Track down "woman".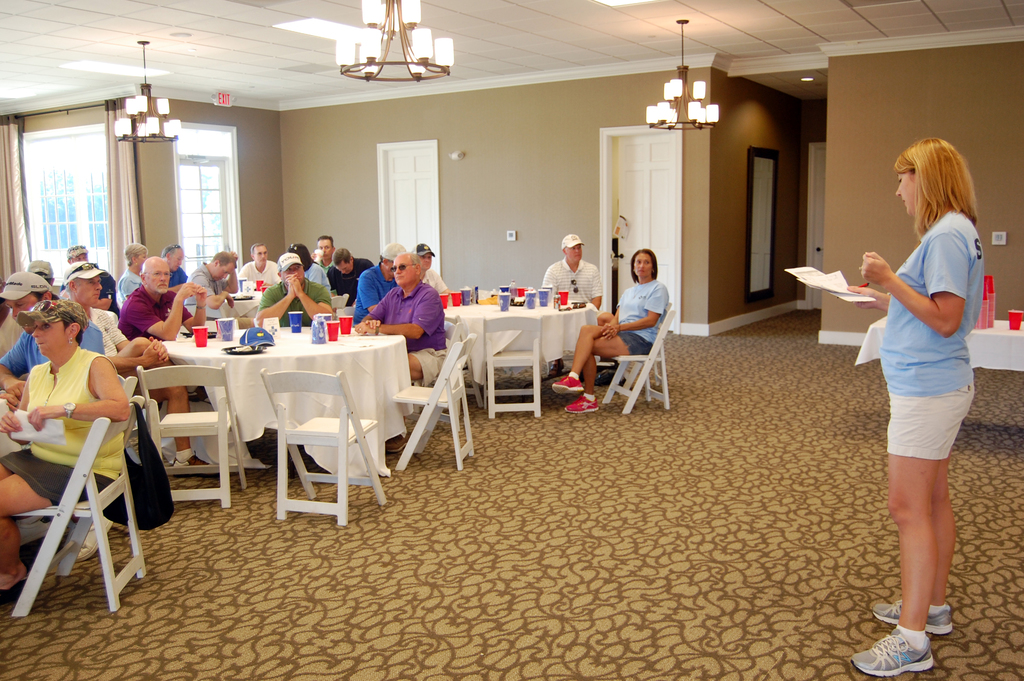
Tracked to crop(547, 245, 670, 416).
